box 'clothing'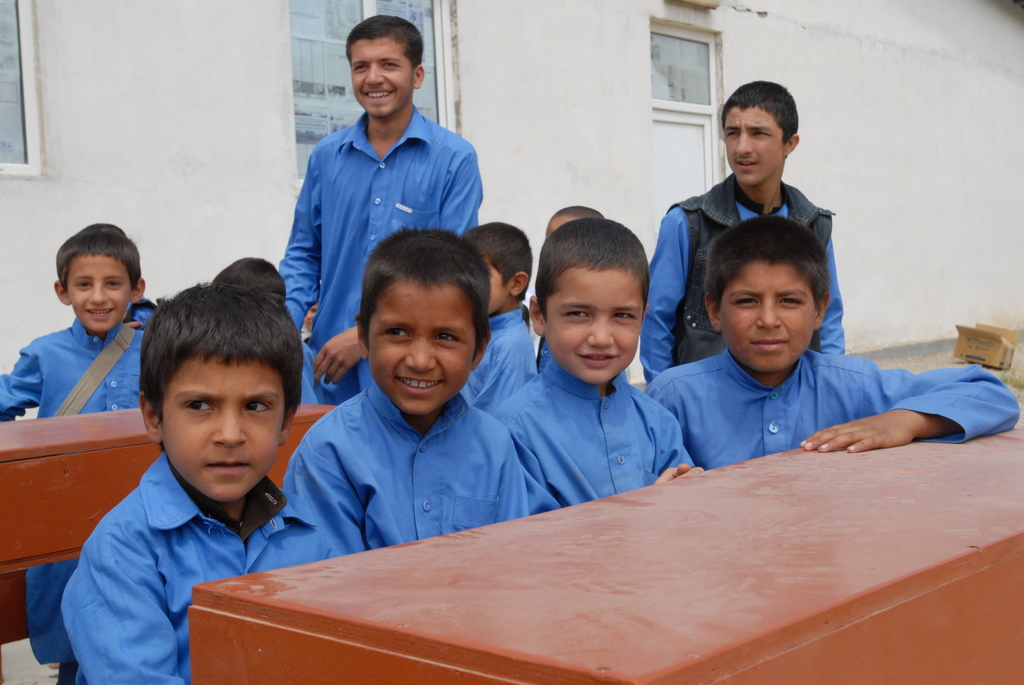
detection(511, 363, 692, 524)
